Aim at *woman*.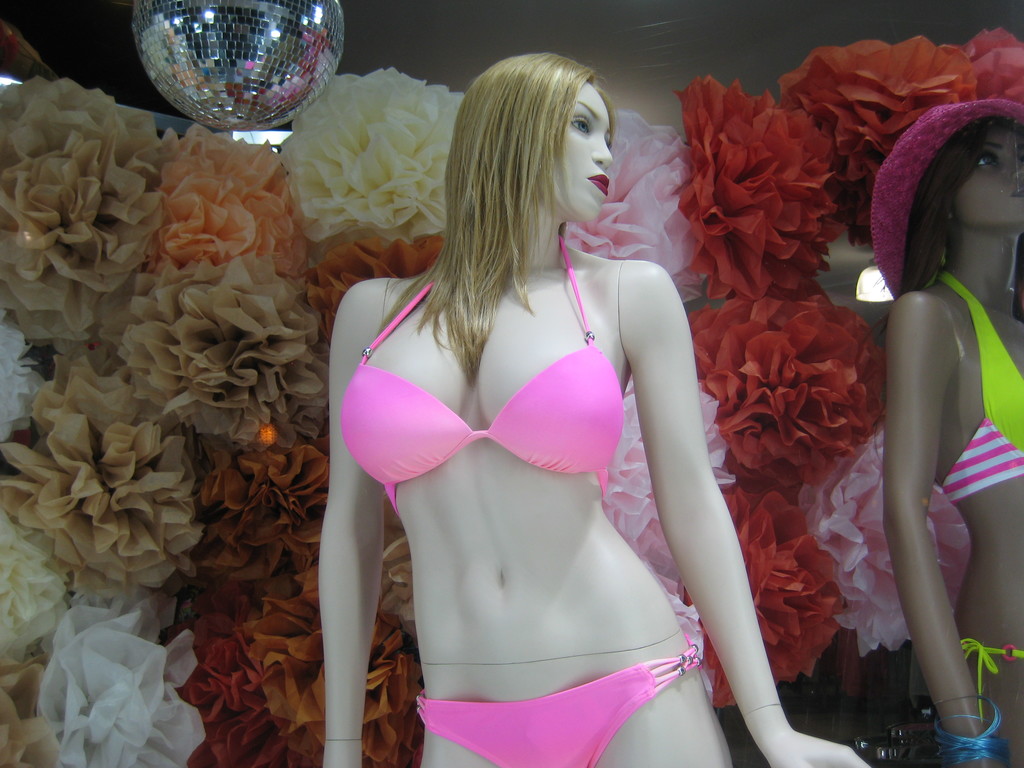
Aimed at <bbox>278, 52, 780, 756</bbox>.
